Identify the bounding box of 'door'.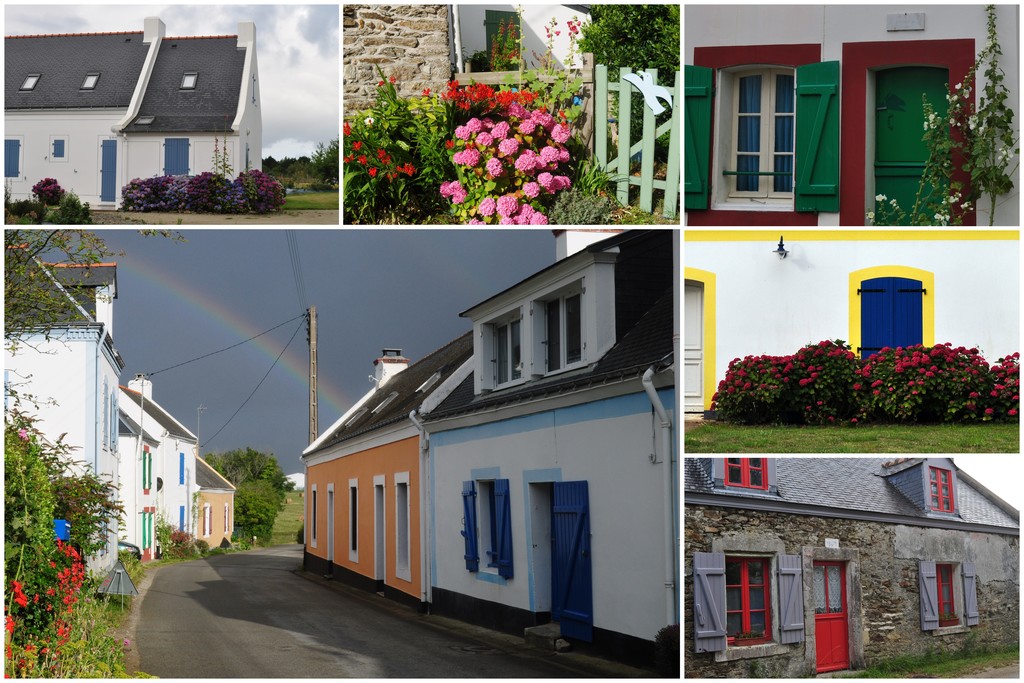
[left=164, top=137, right=188, bottom=176].
